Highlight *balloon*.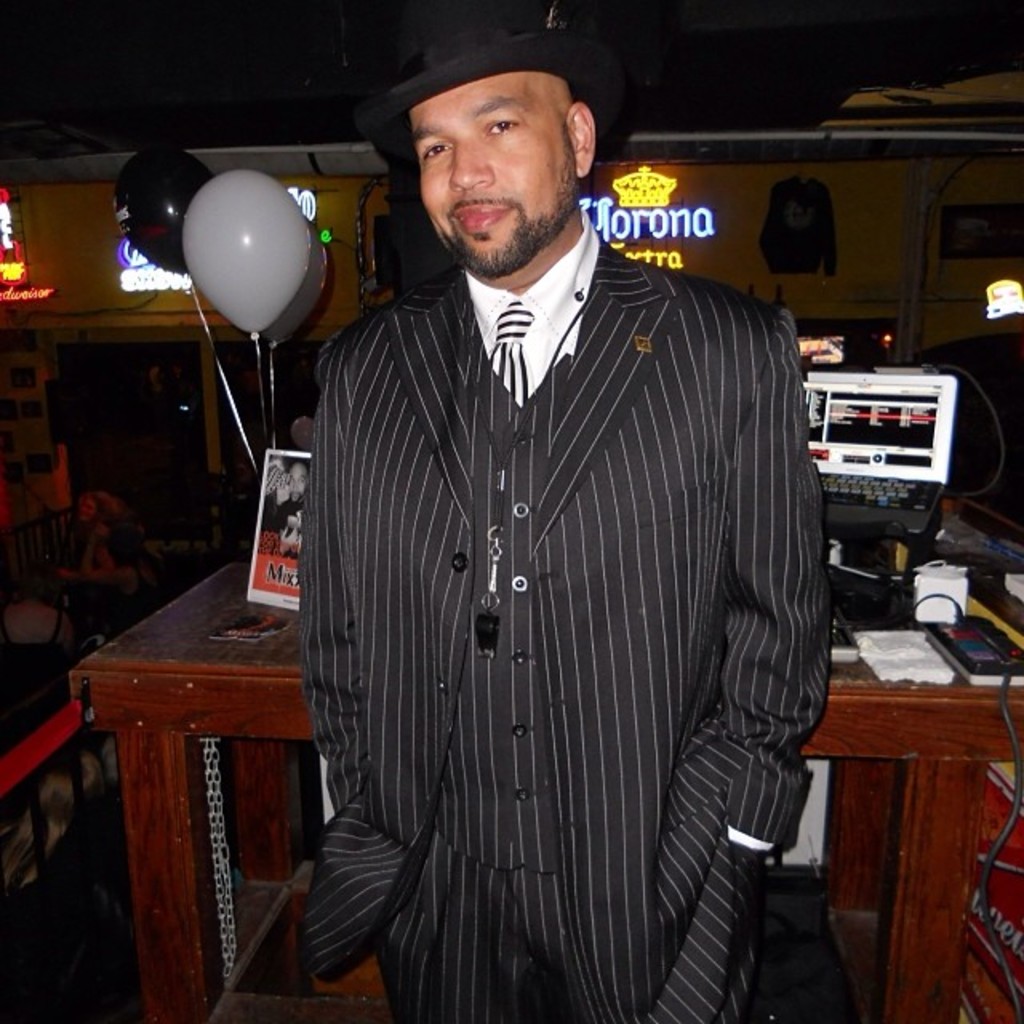
Highlighted region: 262,221,323,349.
